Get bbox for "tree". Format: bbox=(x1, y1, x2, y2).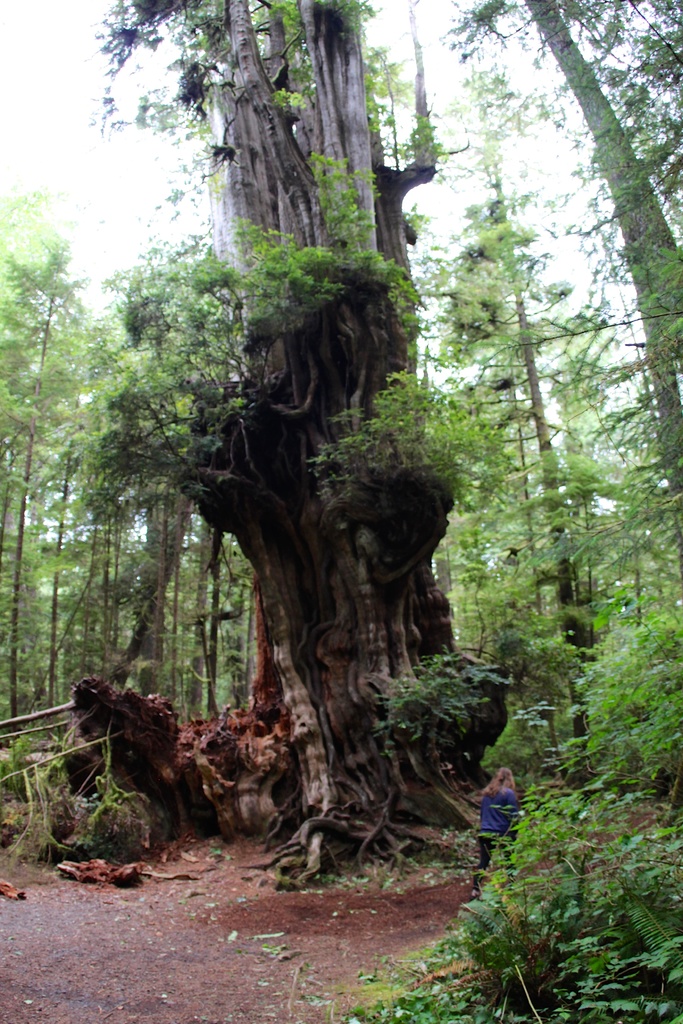
bbox=(71, 330, 155, 672).
